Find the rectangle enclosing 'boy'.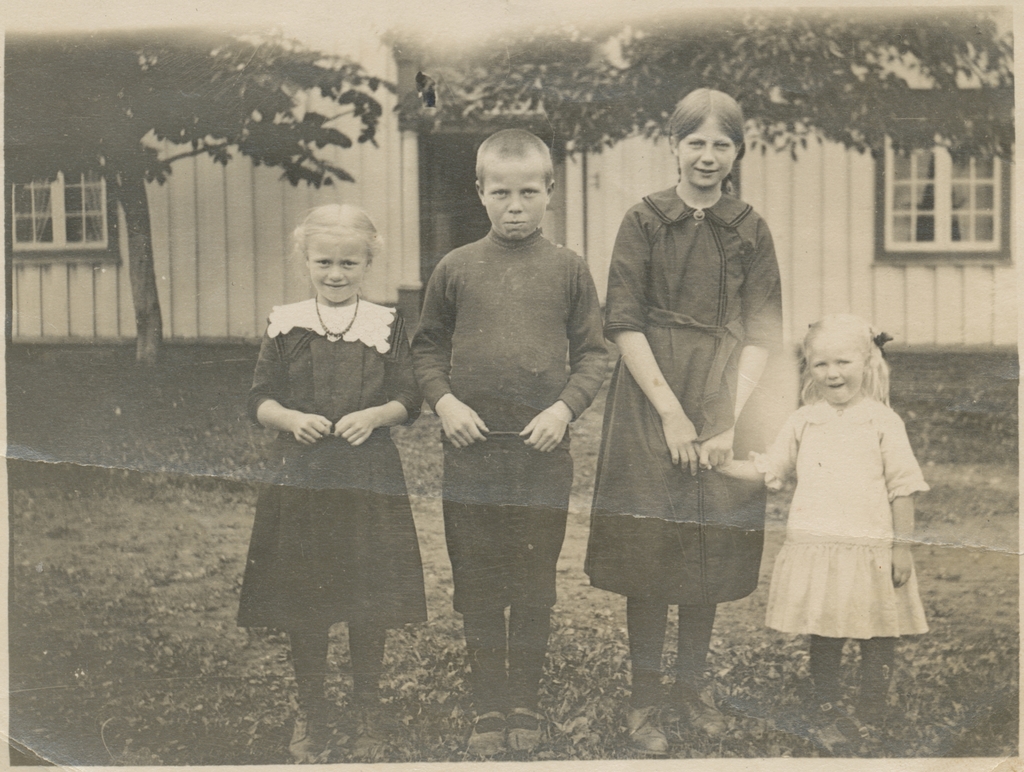
crop(386, 133, 614, 707).
